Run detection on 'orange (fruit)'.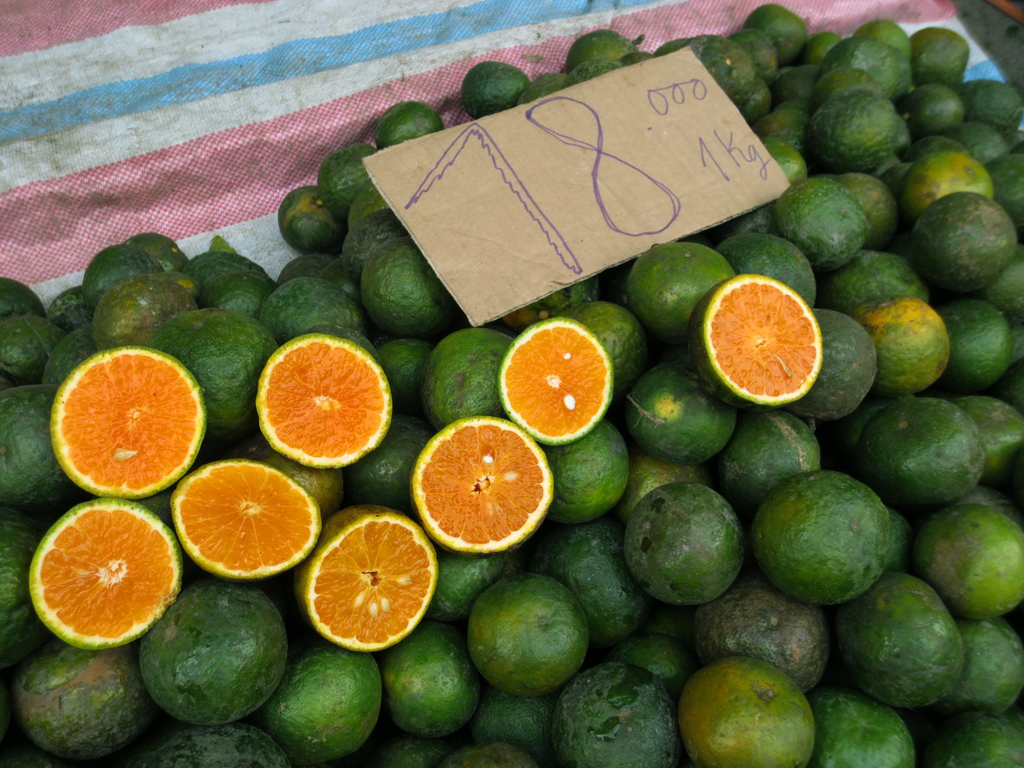
Result: <box>262,327,393,473</box>.
